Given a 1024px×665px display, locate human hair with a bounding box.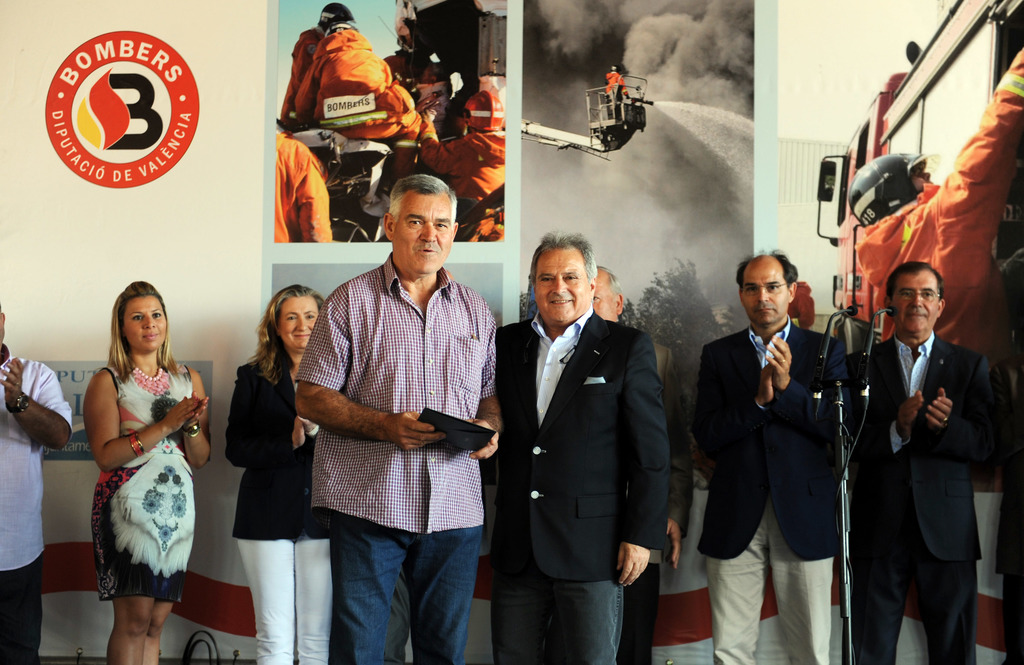
Located: (883,259,945,306).
